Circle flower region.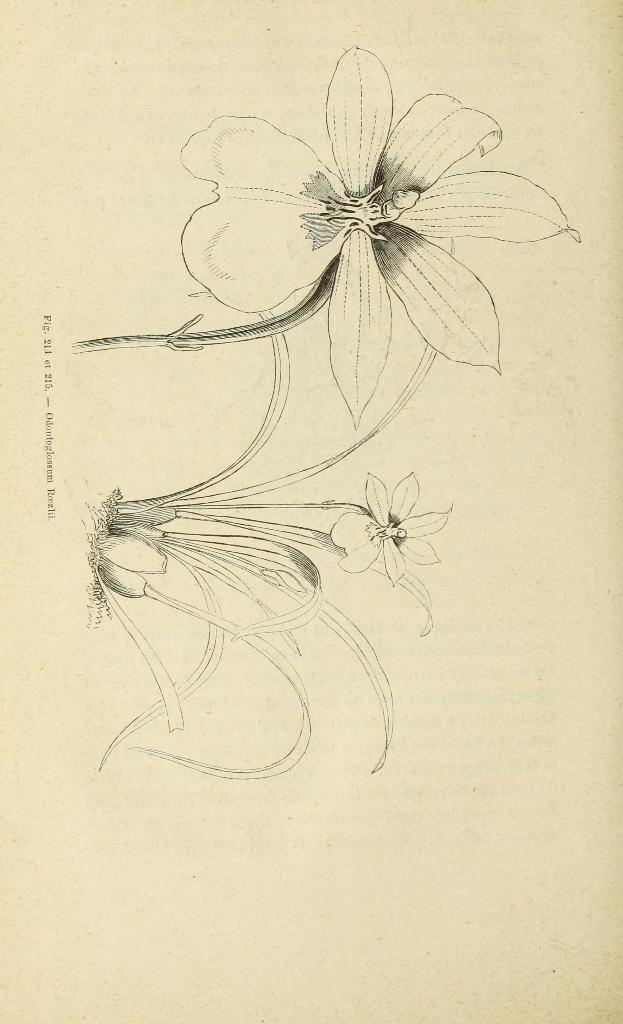
Region: [left=177, top=43, right=585, bottom=426].
